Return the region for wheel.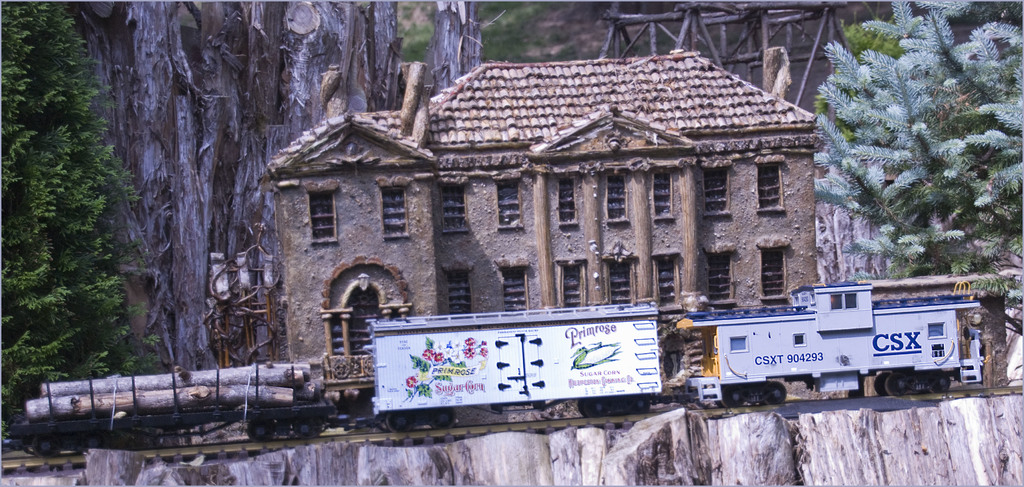
931,367,956,394.
